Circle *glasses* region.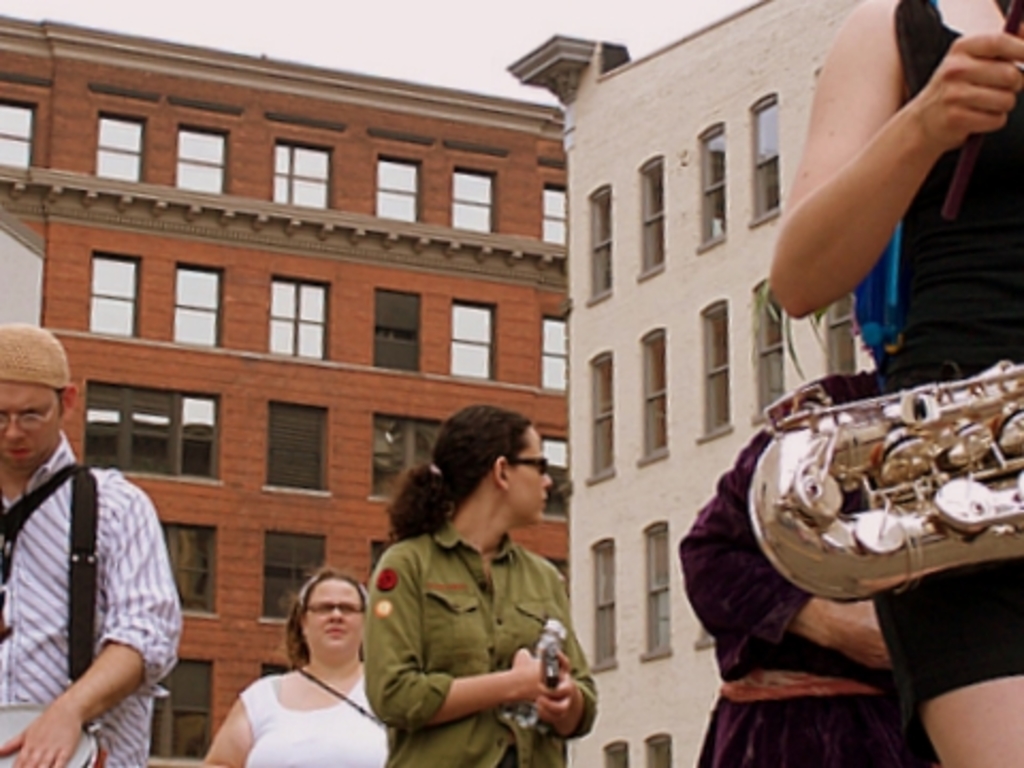
Region: l=514, t=454, r=550, b=474.
